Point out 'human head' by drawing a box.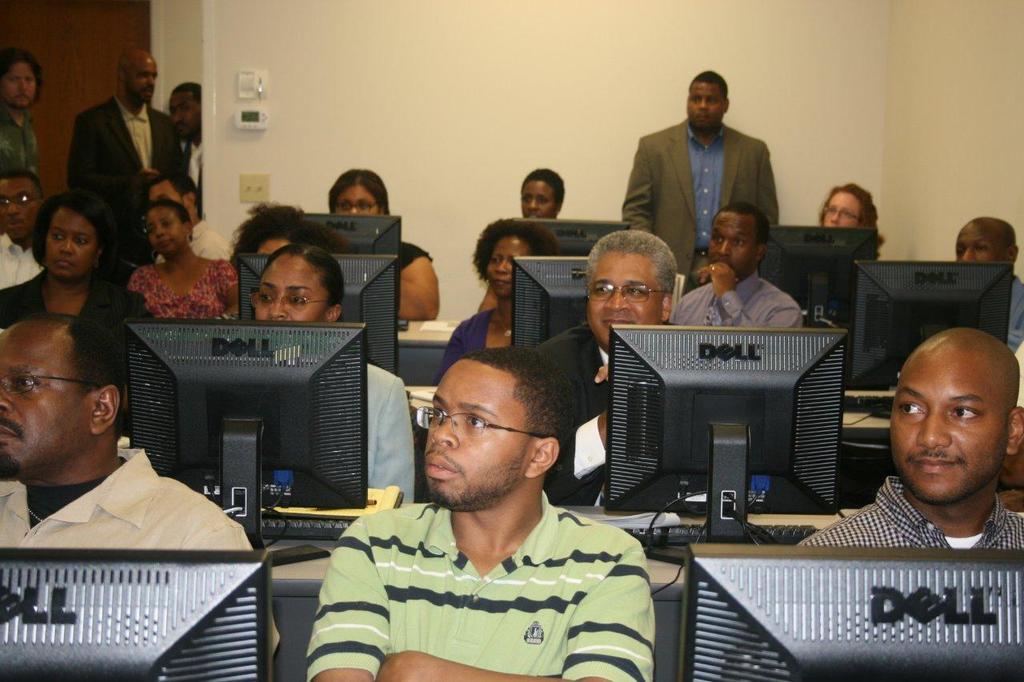
crop(582, 225, 675, 344).
